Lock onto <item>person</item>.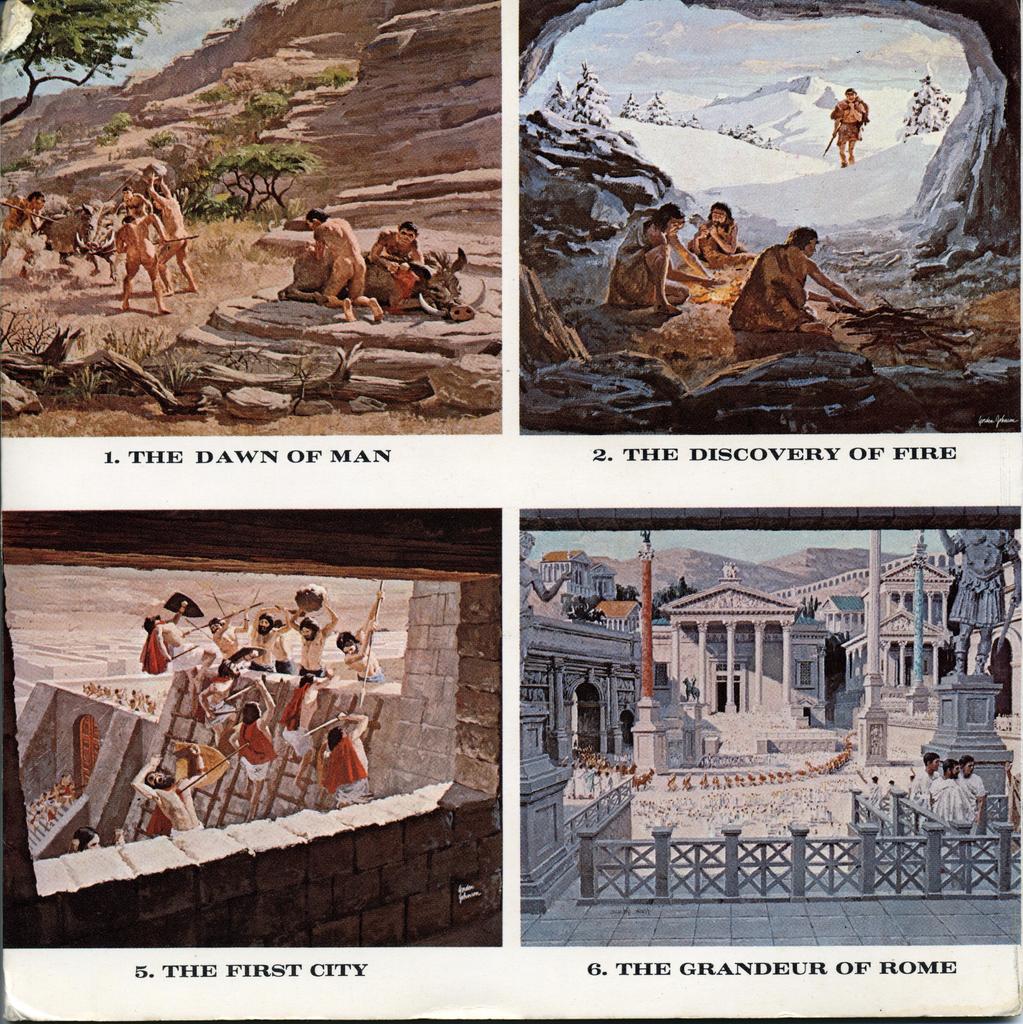
Locked: {"x1": 314, "y1": 701, "x2": 372, "y2": 808}.
